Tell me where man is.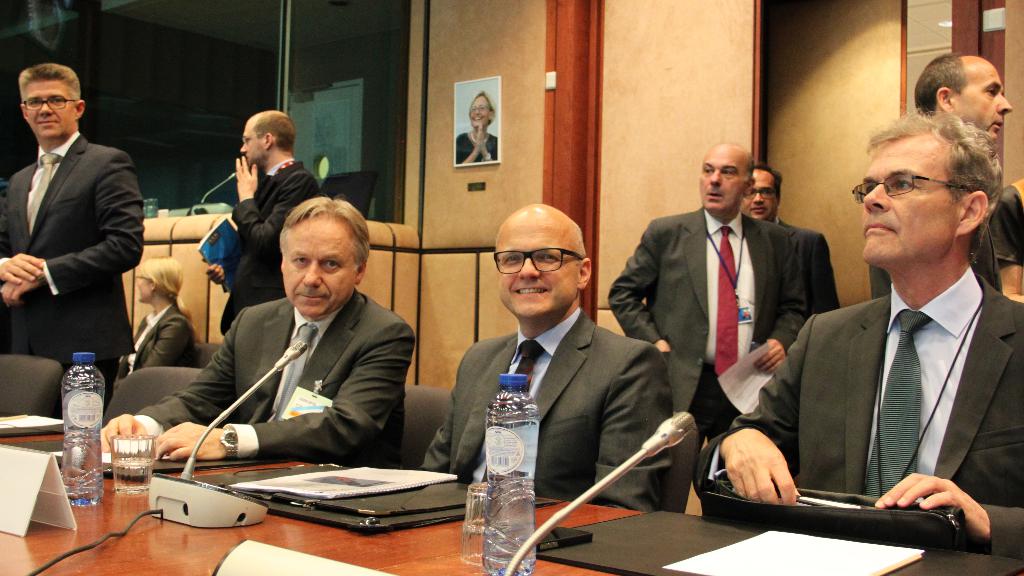
man is at left=609, top=139, right=808, bottom=515.
